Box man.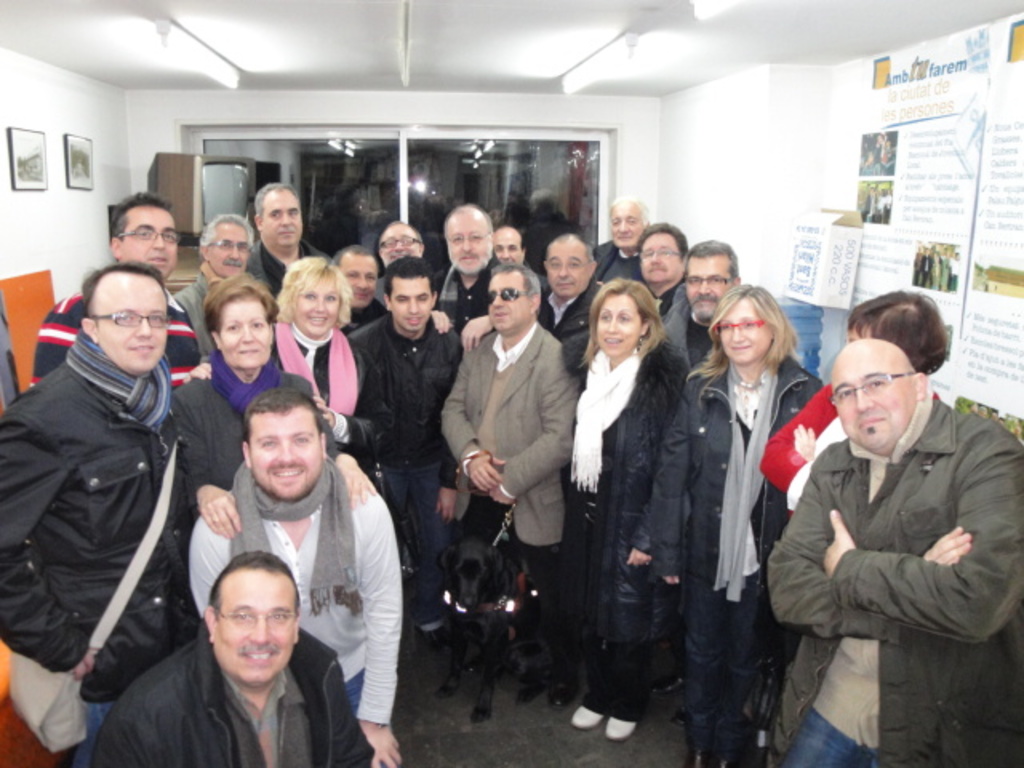
detection(246, 179, 342, 294).
